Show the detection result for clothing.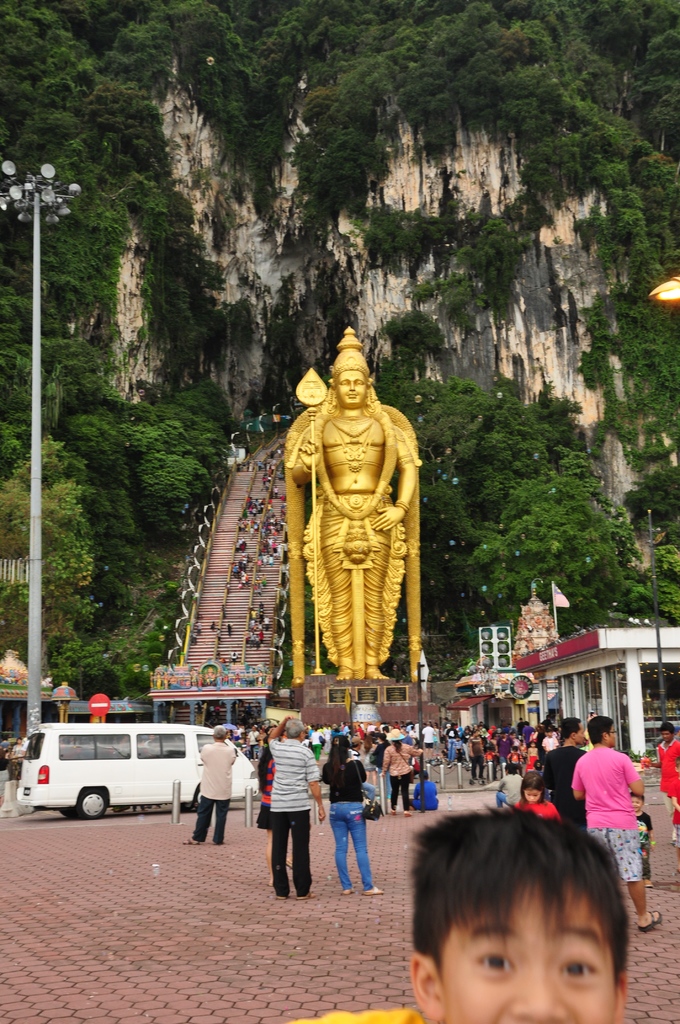
[x1=264, y1=732, x2=320, y2=894].
